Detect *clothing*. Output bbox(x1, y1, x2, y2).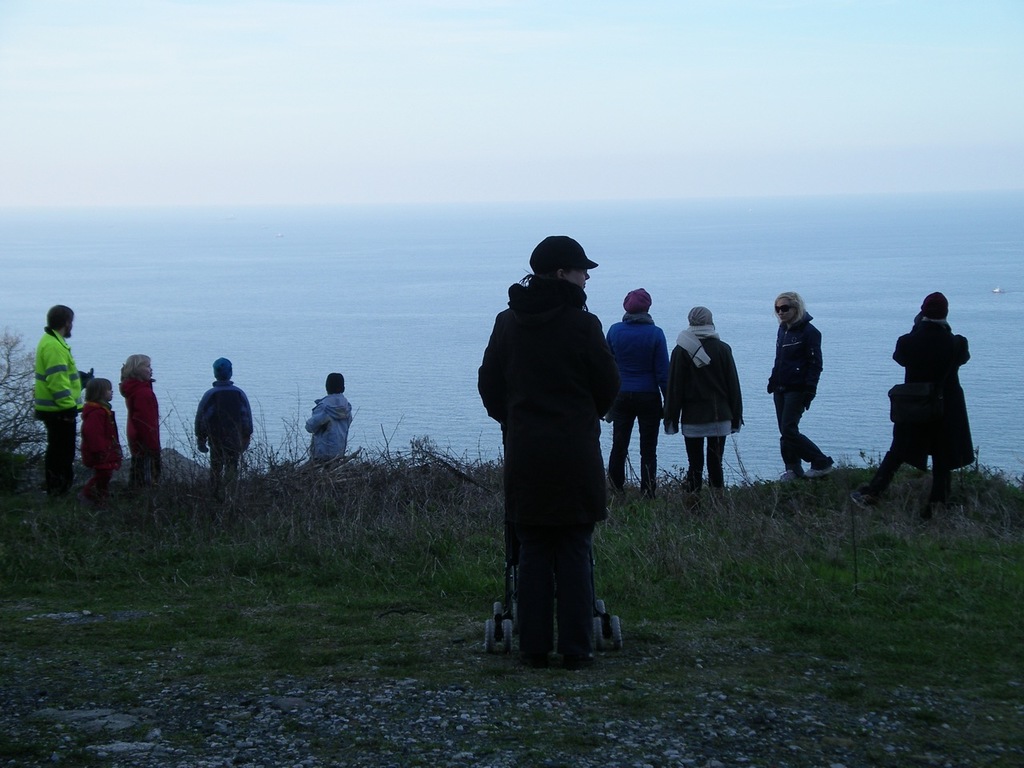
bbox(78, 397, 122, 486).
